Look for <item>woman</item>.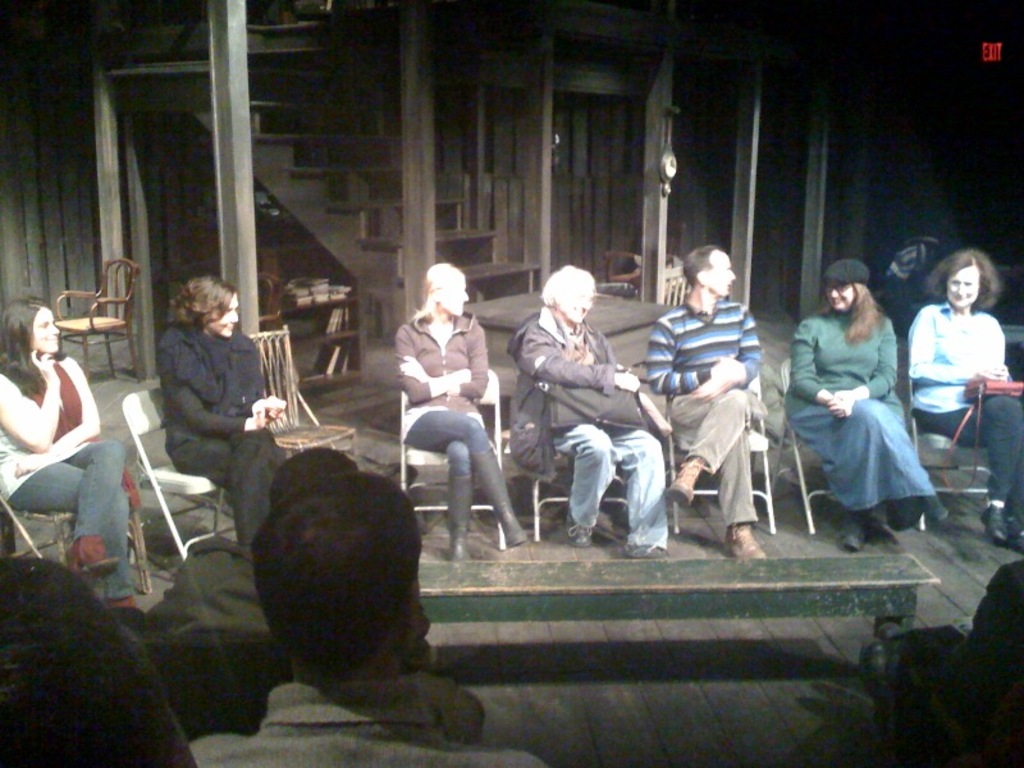
Found: rect(389, 256, 522, 564).
